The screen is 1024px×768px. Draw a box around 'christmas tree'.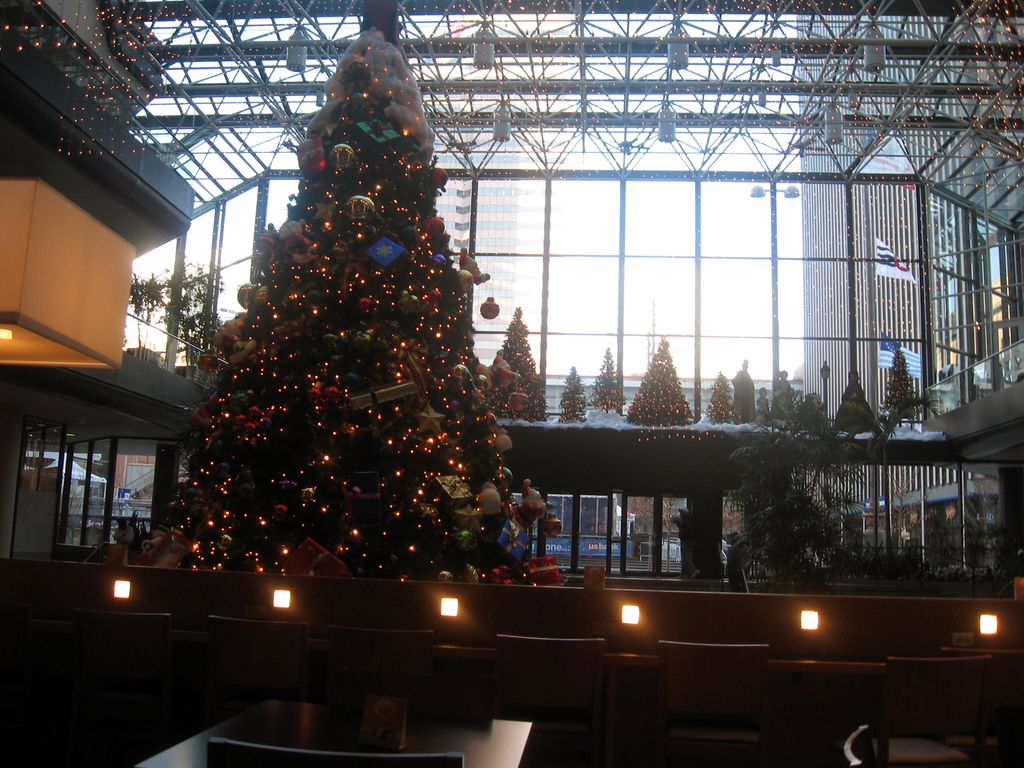
<box>589,340,632,416</box>.
